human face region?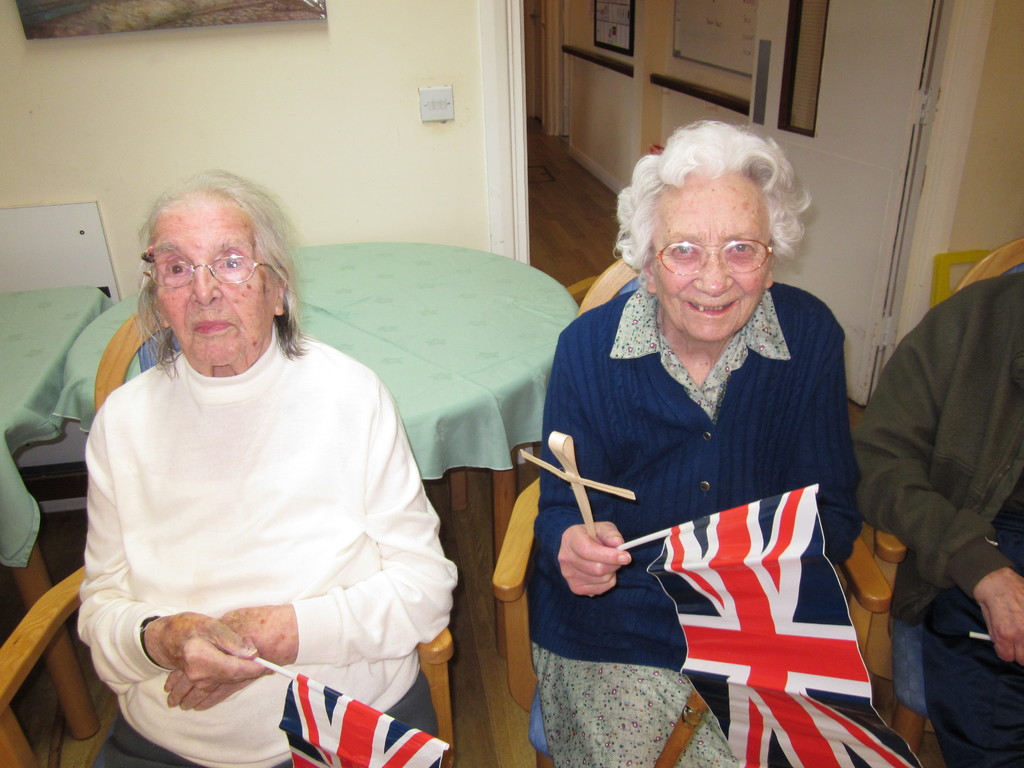
BBox(643, 168, 769, 340)
